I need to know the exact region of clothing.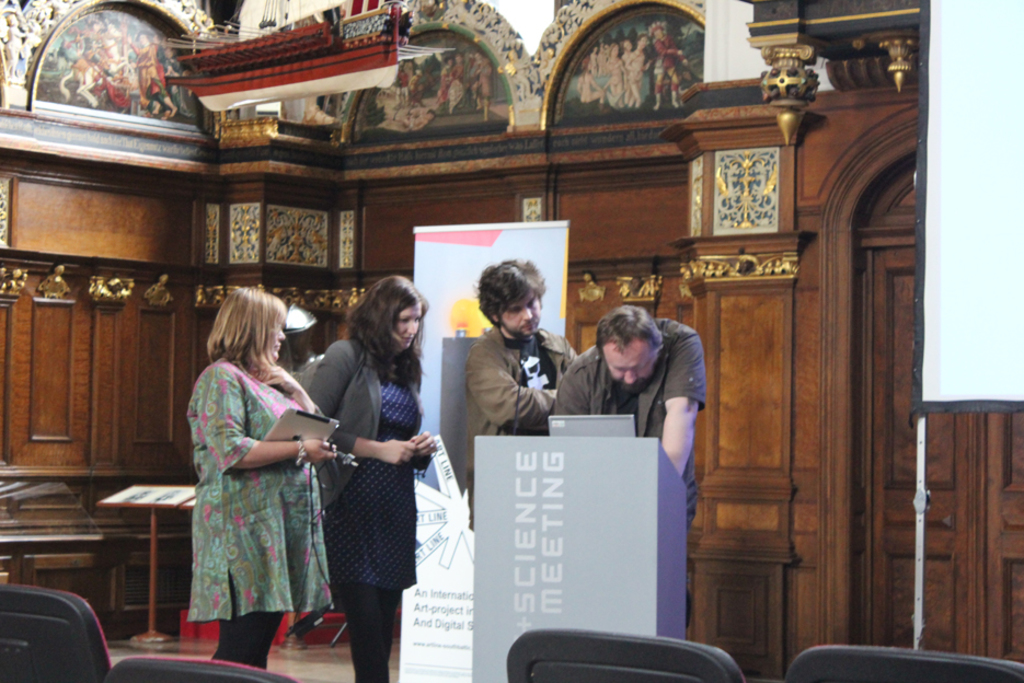
Region: (left=468, top=328, right=586, bottom=530).
